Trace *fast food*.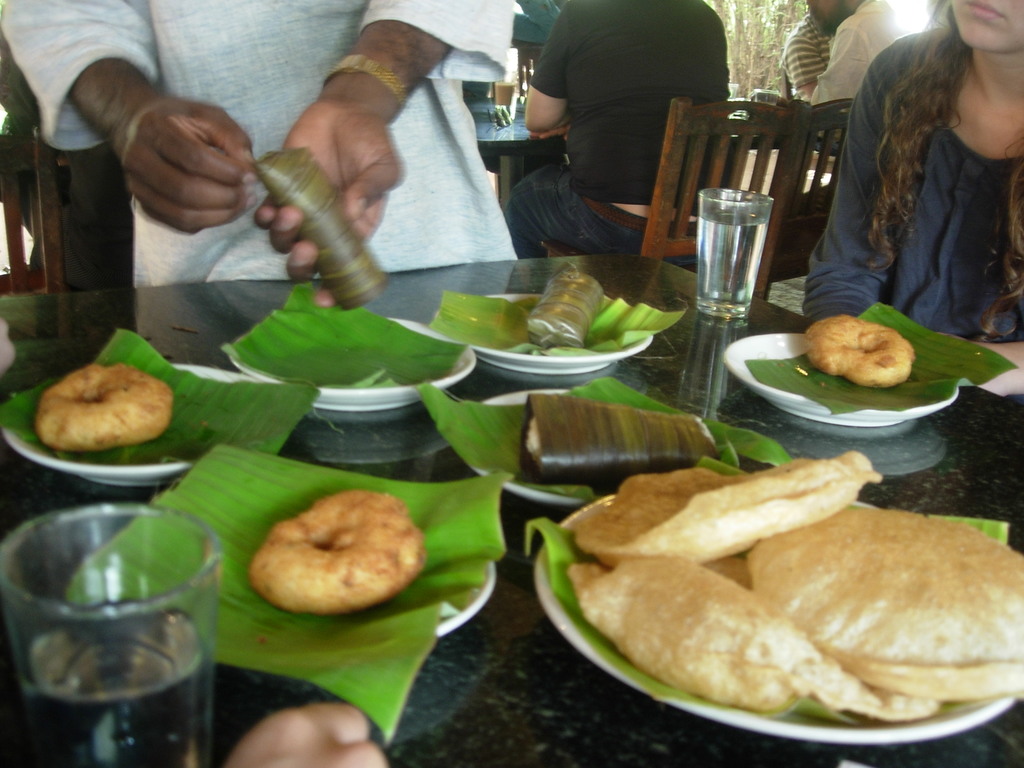
Traced to 254:482:433:630.
